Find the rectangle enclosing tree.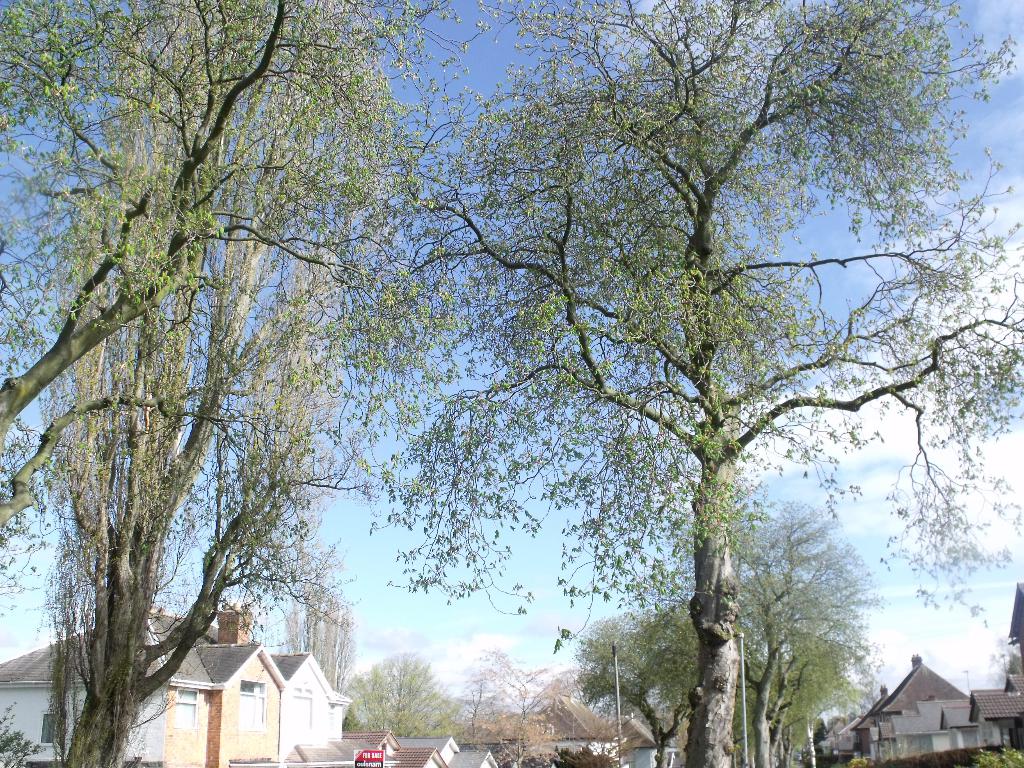
{"left": 342, "top": 646, "right": 461, "bottom": 739}.
